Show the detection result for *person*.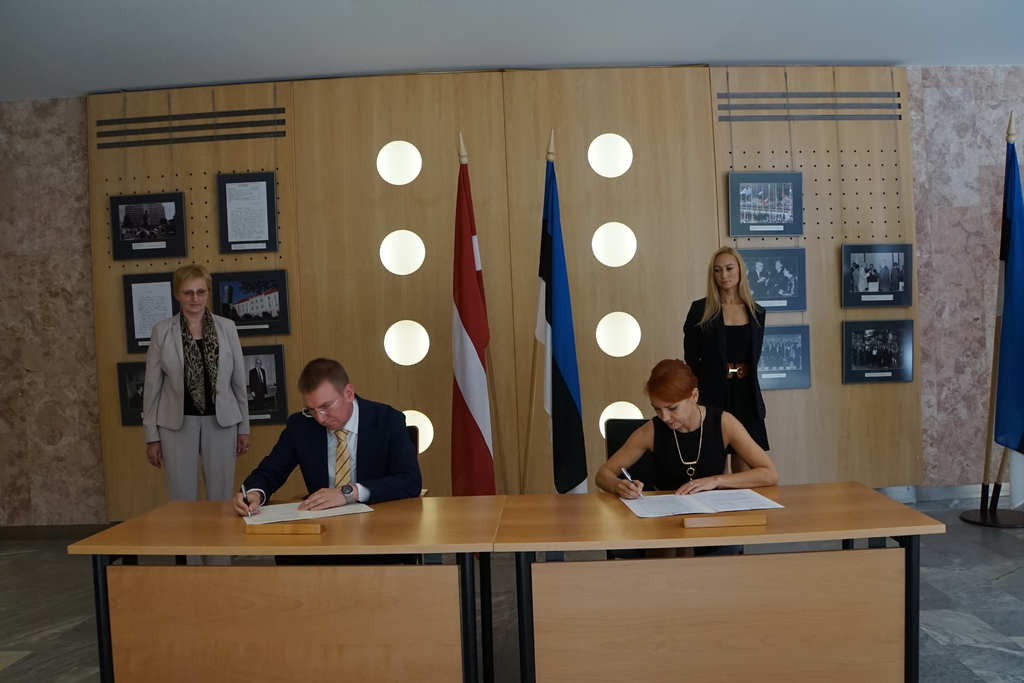
select_region(684, 244, 764, 445).
